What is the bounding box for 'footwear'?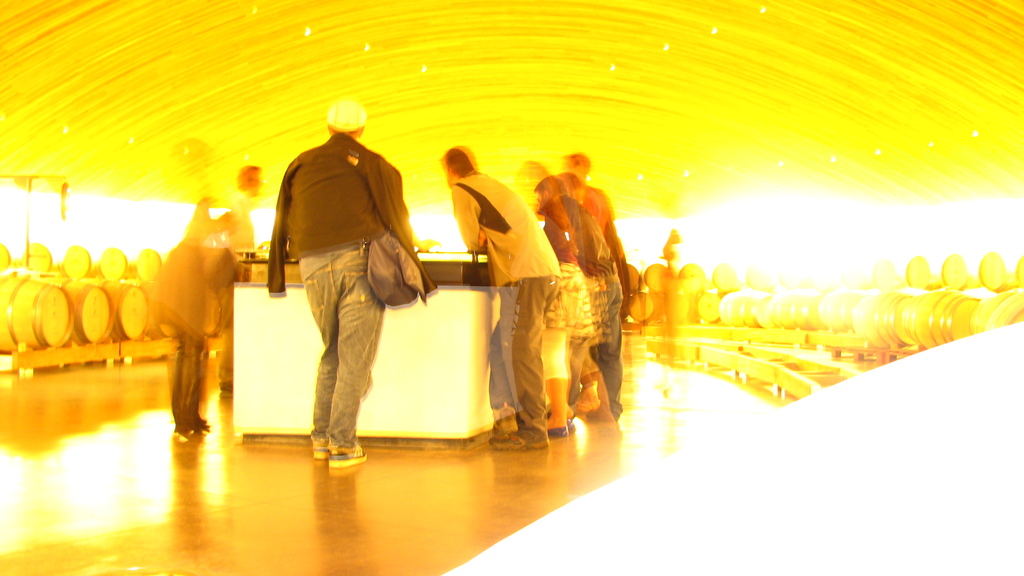
pyautogui.locateOnScreen(331, 450, 366, 466).
